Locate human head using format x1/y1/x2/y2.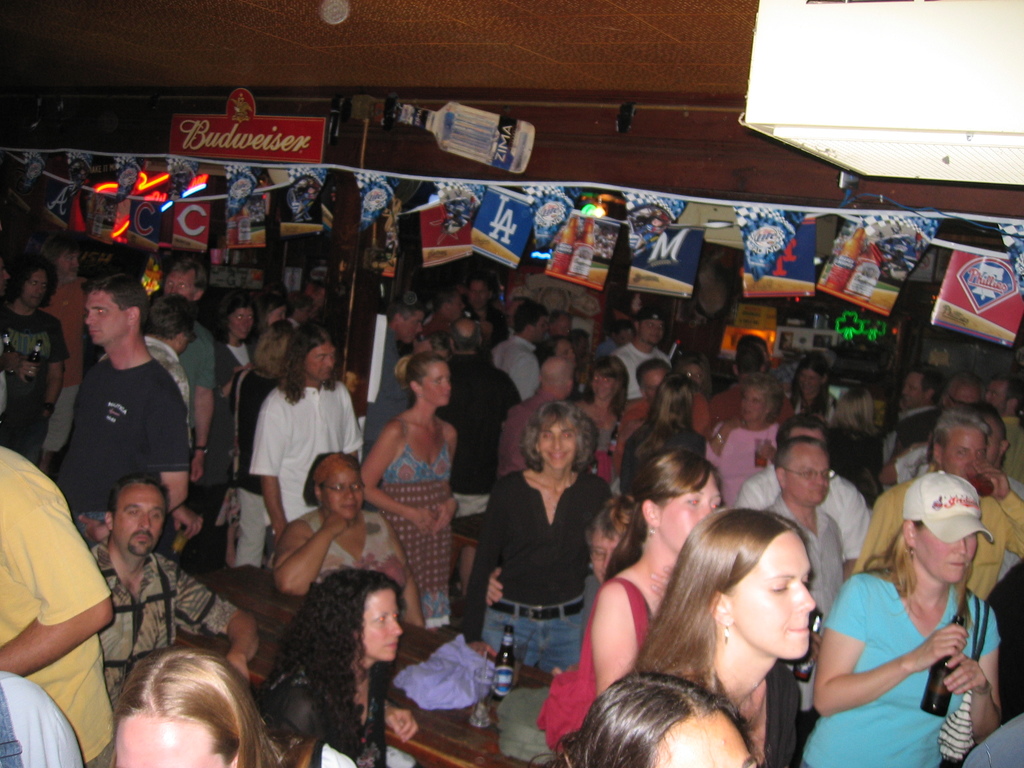
283/321/339/381.
